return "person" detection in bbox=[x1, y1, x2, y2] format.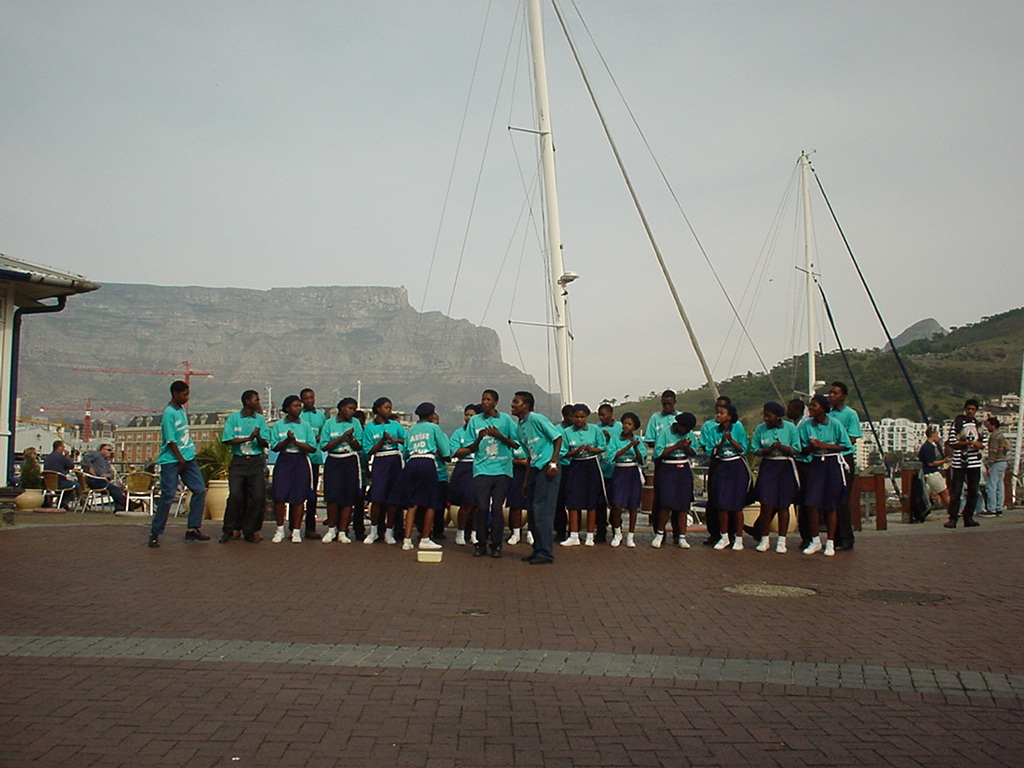
bbox=[463, 385, 524, 564].
